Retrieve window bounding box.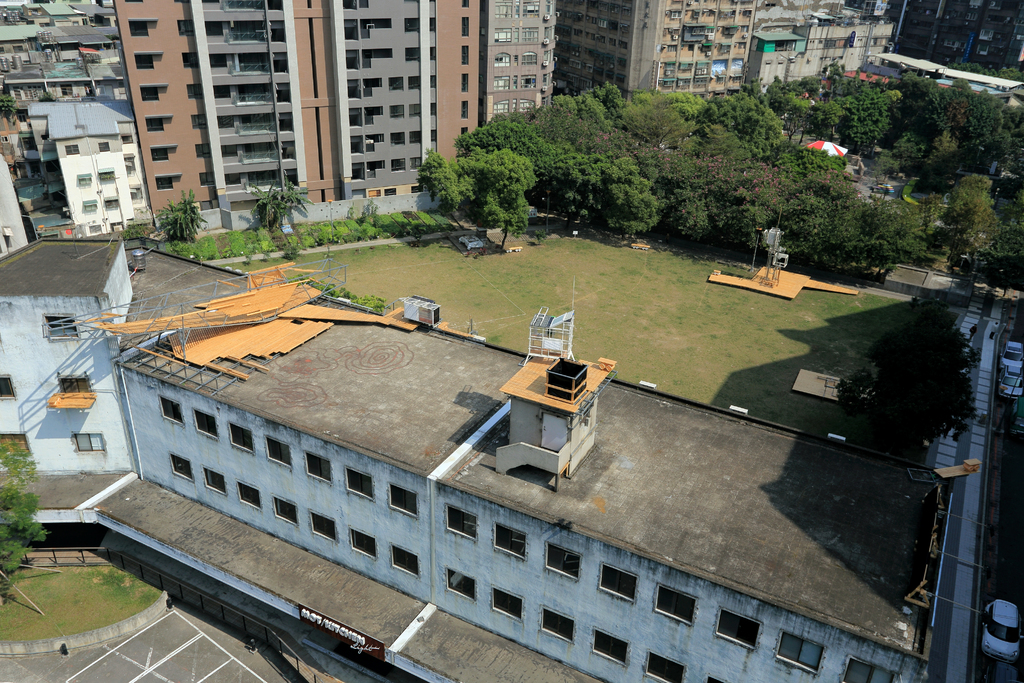
Bounding box: select_region(514, 1, 519, 18).
